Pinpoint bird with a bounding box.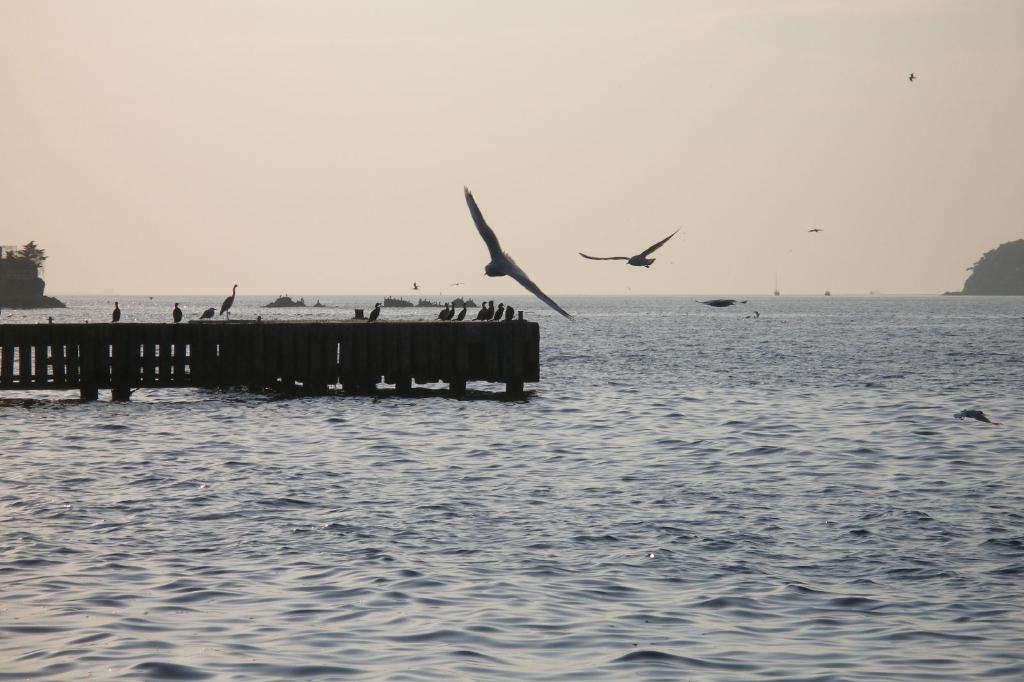
left=177, top=301, right=186, bottom=321.
